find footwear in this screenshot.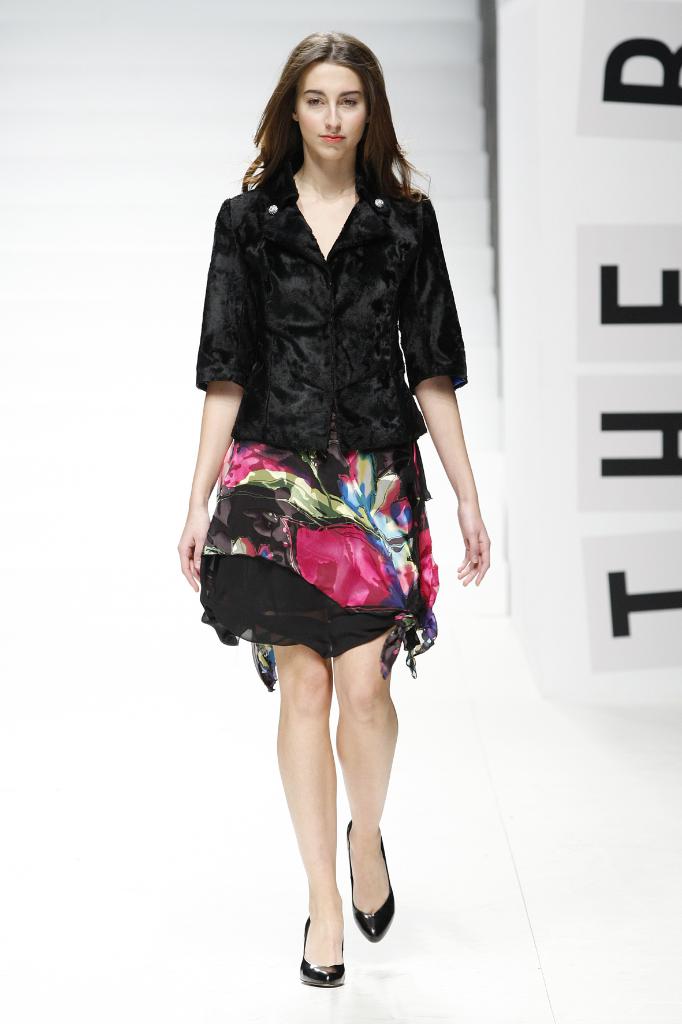
The bounding box for footwear is l=294, t=906, r=355, b=995.
